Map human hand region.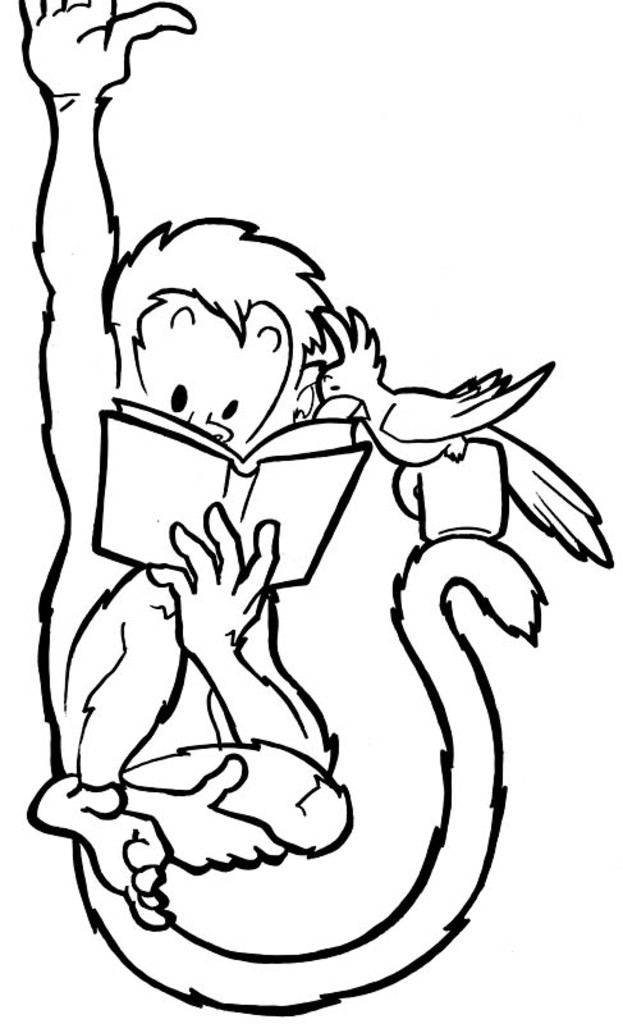
Mapped to [15, 0, 200, 97].
